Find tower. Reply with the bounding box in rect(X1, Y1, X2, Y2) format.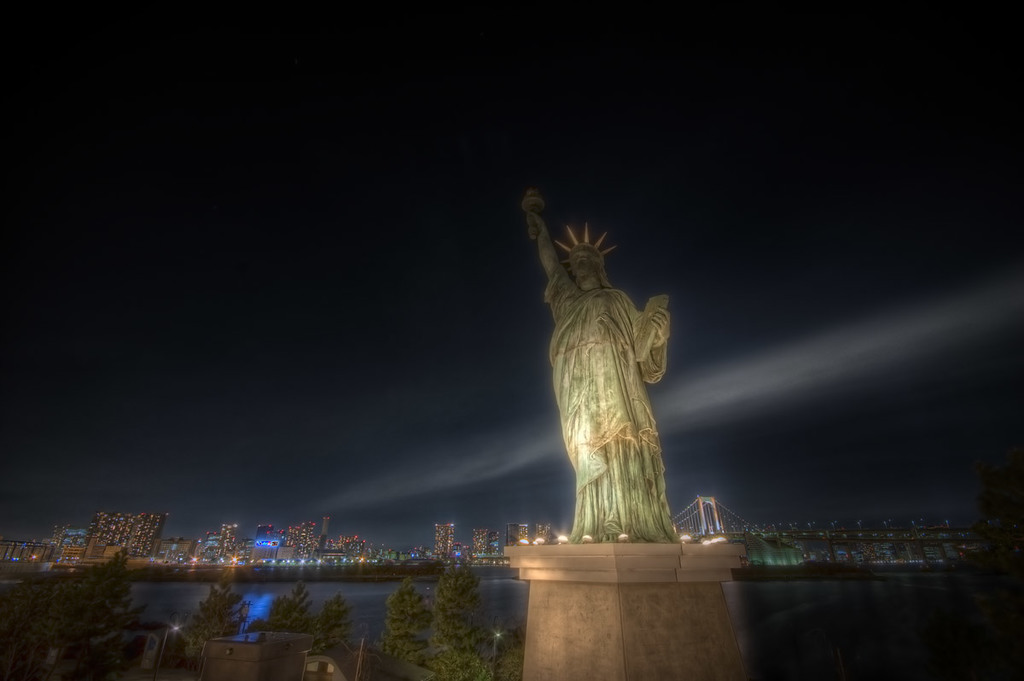
rect(295, 519, 314, 545).
